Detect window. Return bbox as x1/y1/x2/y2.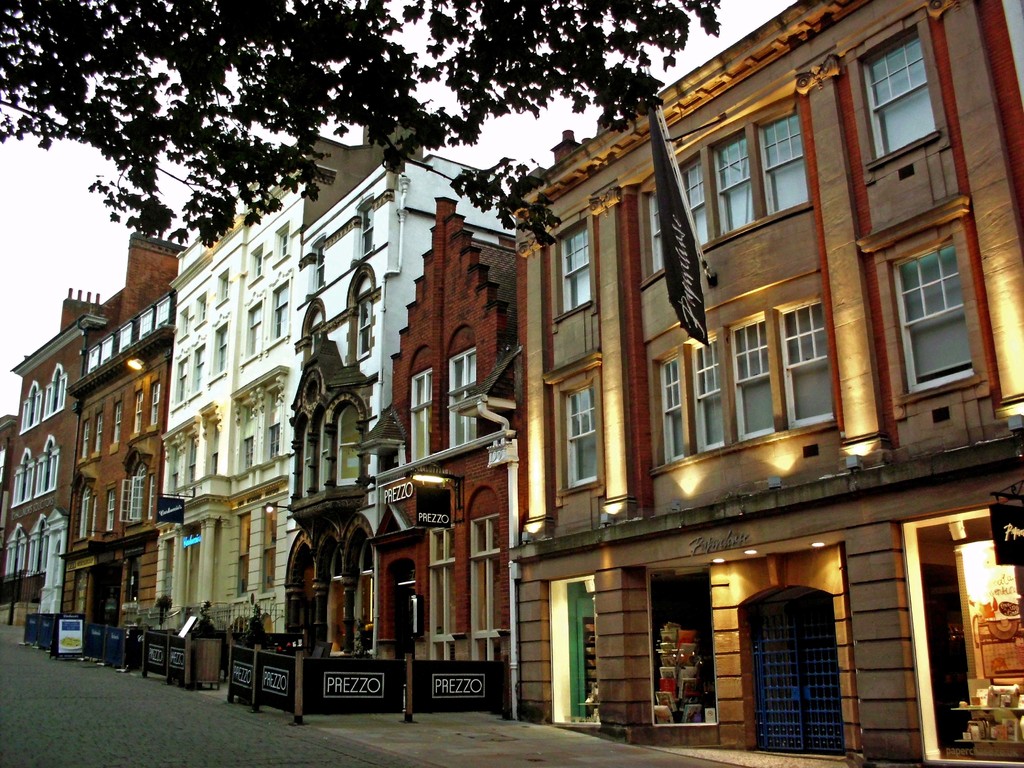
655/302/835/467.
